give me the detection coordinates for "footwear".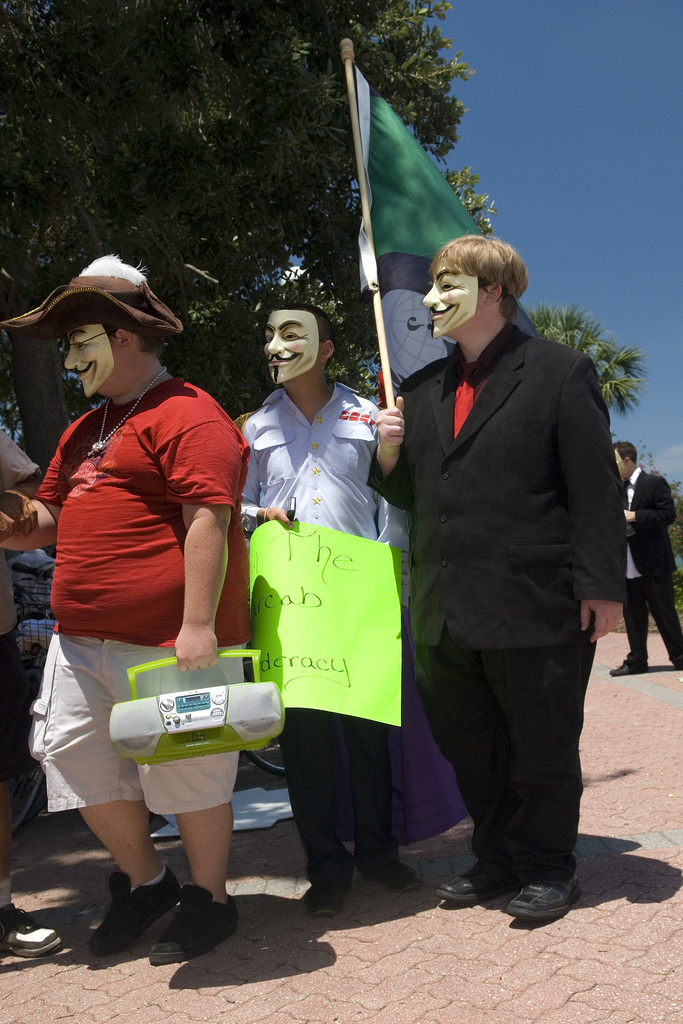
(x1=509, y1=883, x2=596, y2=935).
